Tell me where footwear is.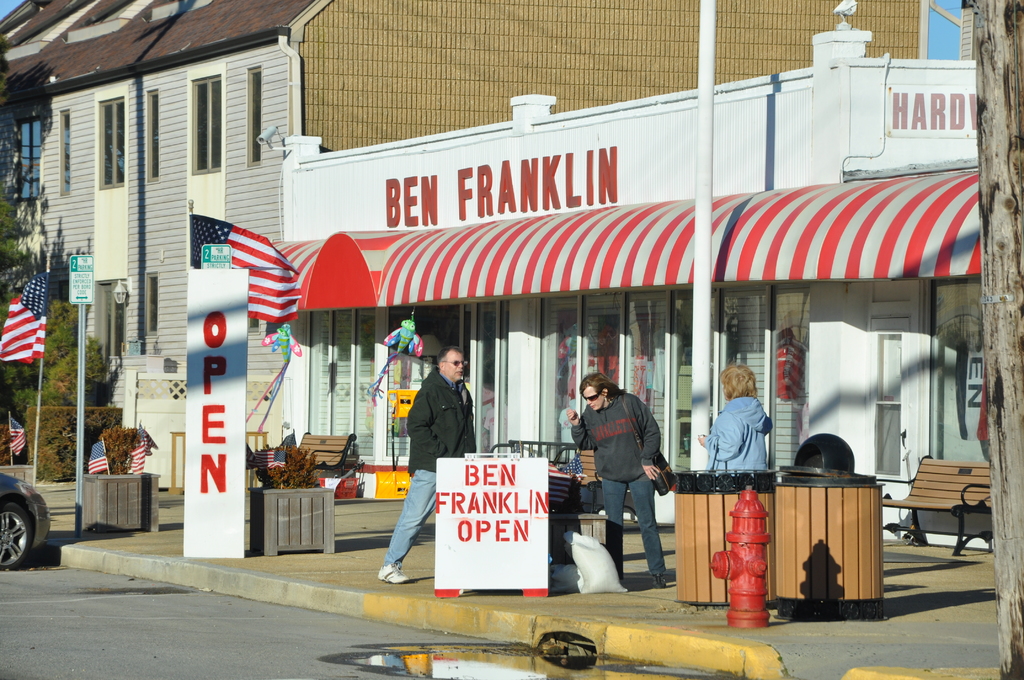
footwear is at [left=378, top=565, right=409, bottom=585].
